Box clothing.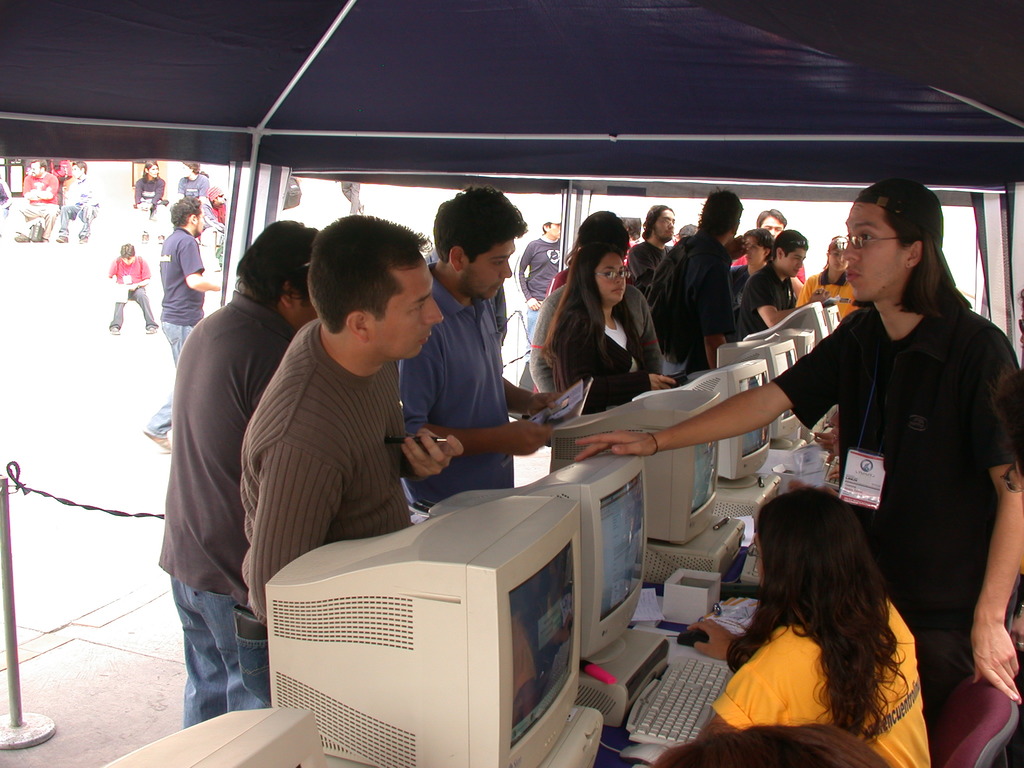
<region>626, 237, 671, 292</region>.
